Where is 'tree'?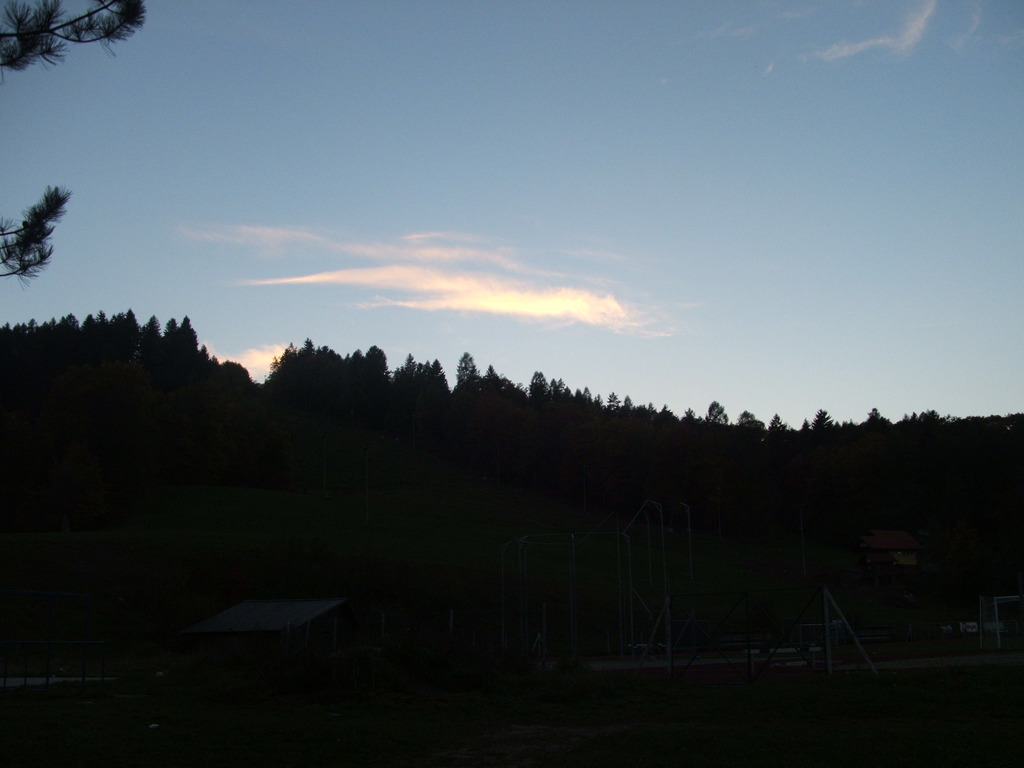
(x1=0, y1=181, x2=80, y2=287).
